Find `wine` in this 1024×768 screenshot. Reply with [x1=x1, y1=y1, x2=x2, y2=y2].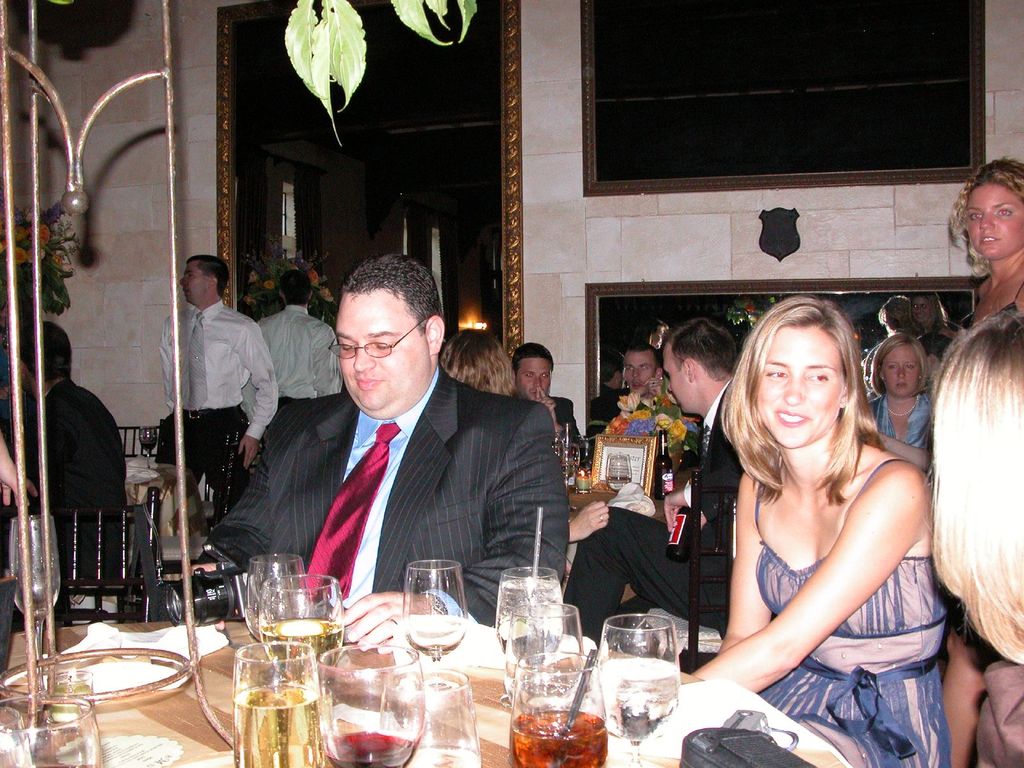
[x1=657, y1=426, x2=673, y2=496].
